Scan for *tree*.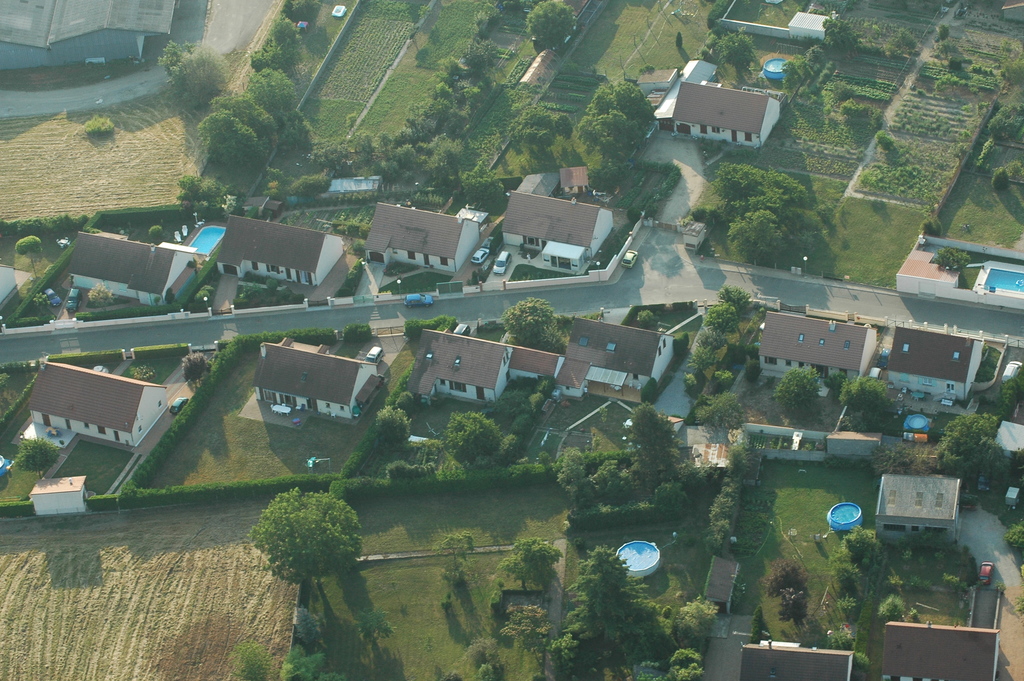
Scan result: left=528, top=0, right=580, bottom=54.
